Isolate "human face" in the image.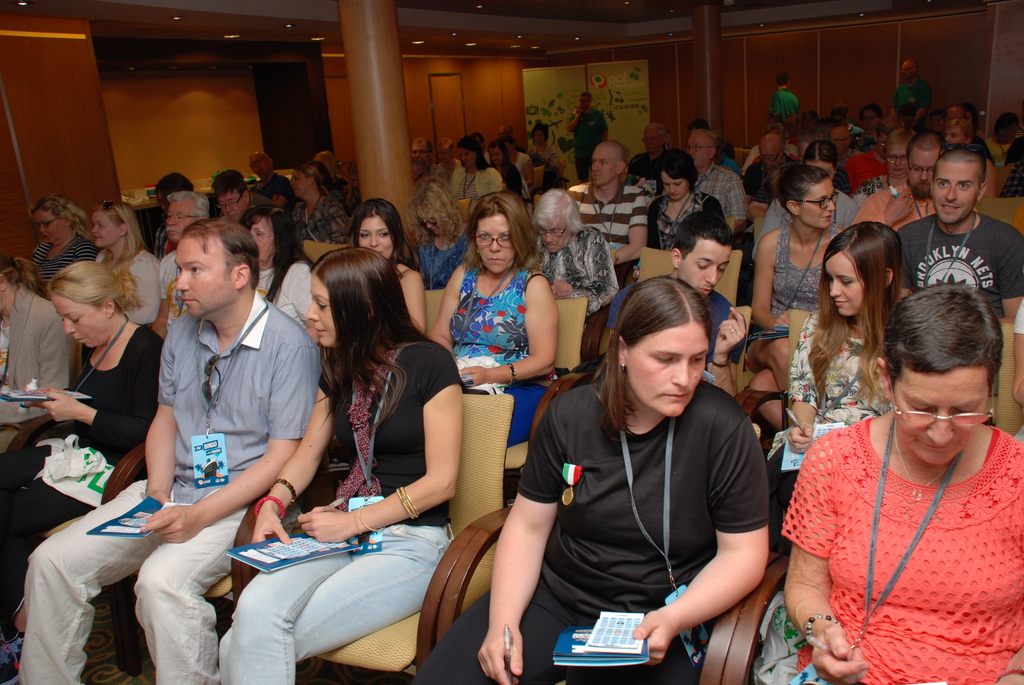
Isolated region: box=[413, 140, 431, 159].
